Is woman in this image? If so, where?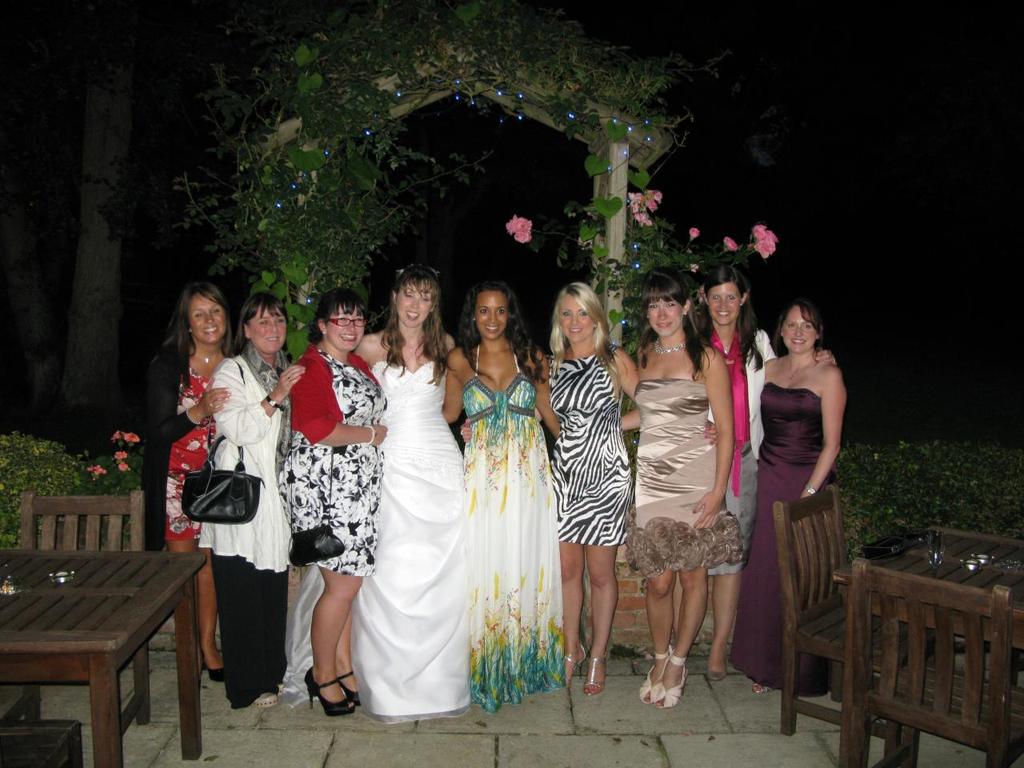
Yes, at Rect(438, 270, 562, 706).
